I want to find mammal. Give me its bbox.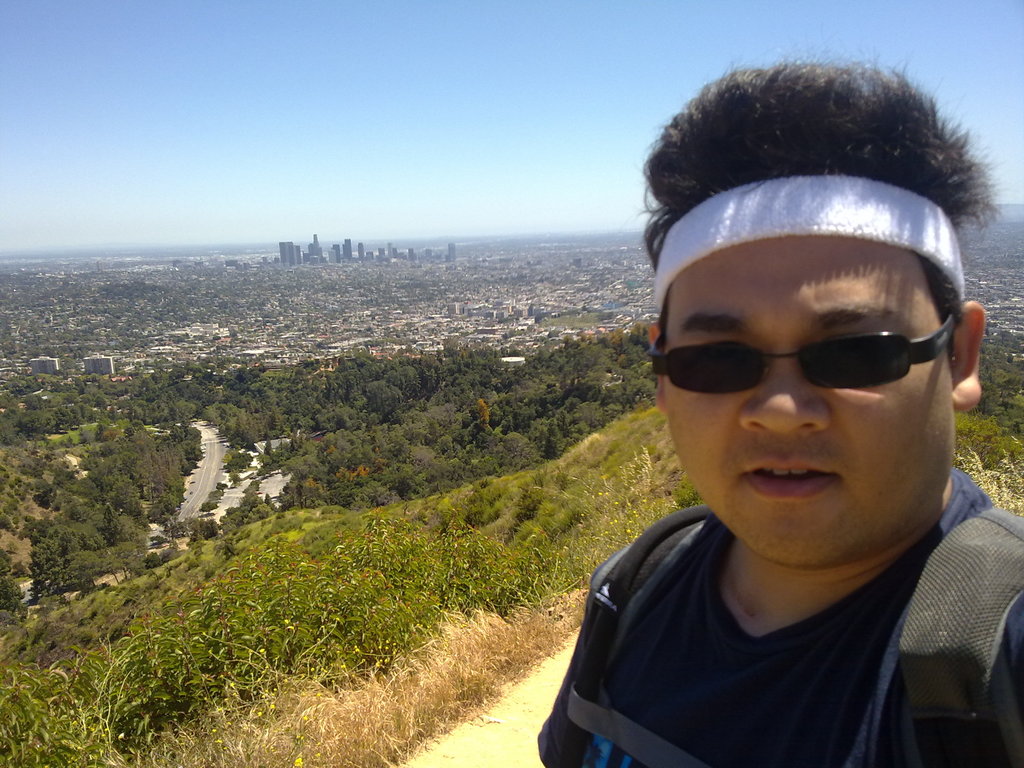
[x1=507, y1=102, x2=1023, y2=728].
